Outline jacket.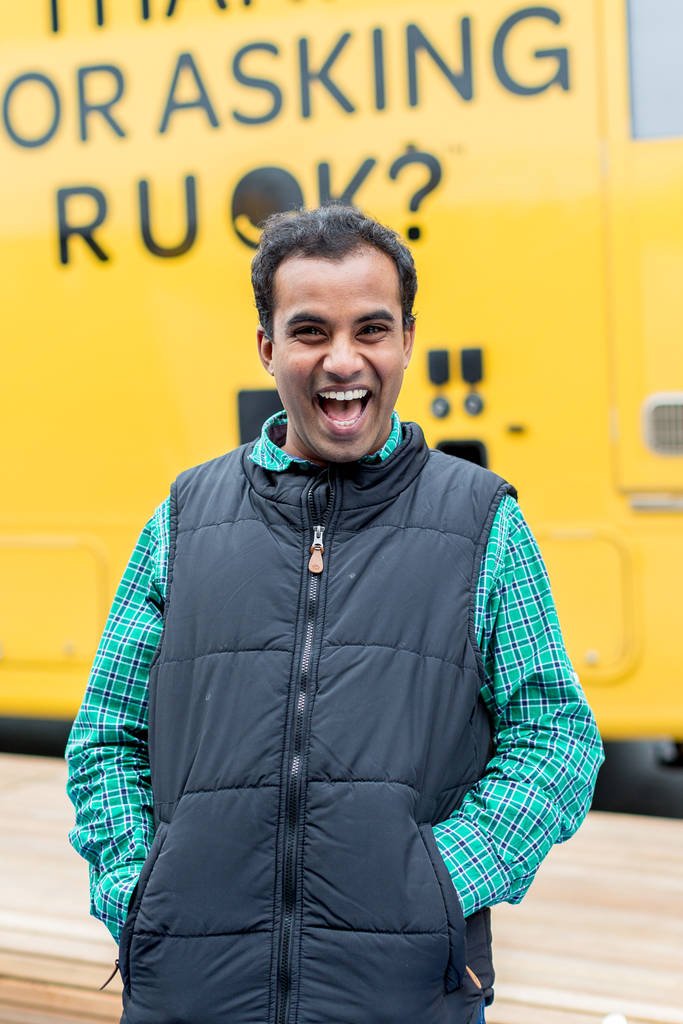
Outline: select_region(64, 304, 599, 1023).
